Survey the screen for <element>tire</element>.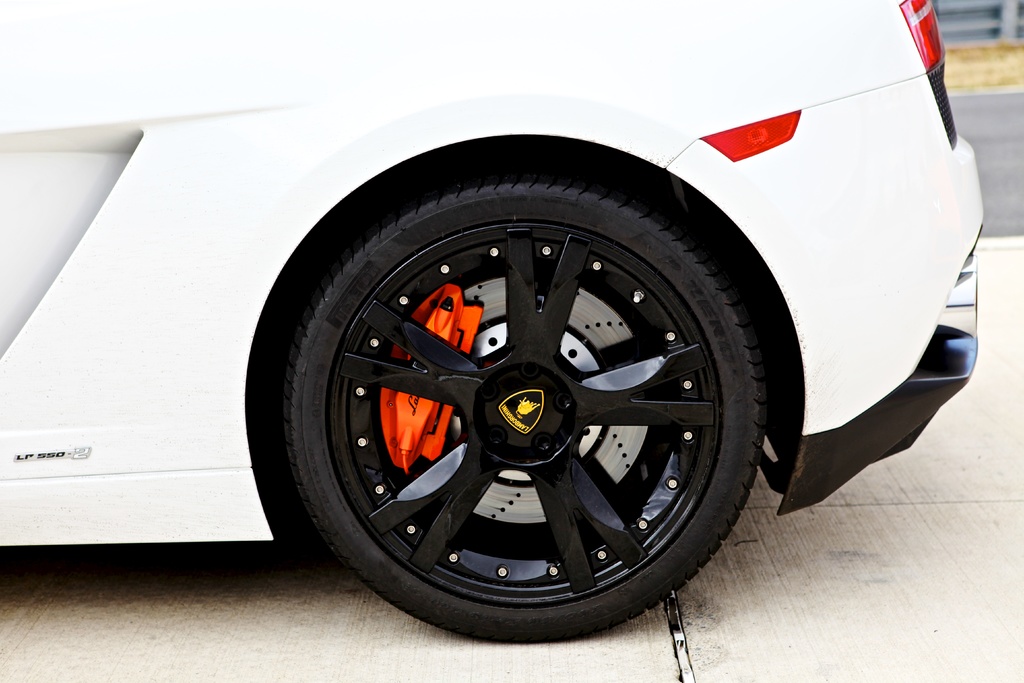
Survey found: BBox(275, 169, 770, 642).
